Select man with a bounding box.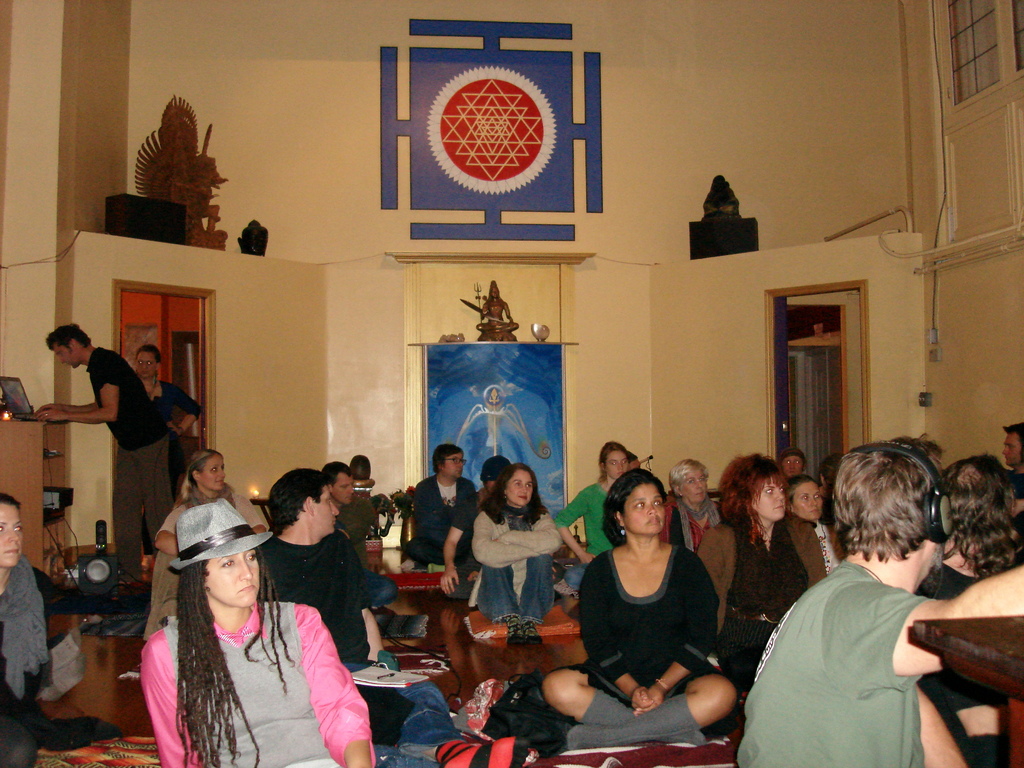
{"left": 779, "top": 444, "right": 808, "bottom": 476}.
